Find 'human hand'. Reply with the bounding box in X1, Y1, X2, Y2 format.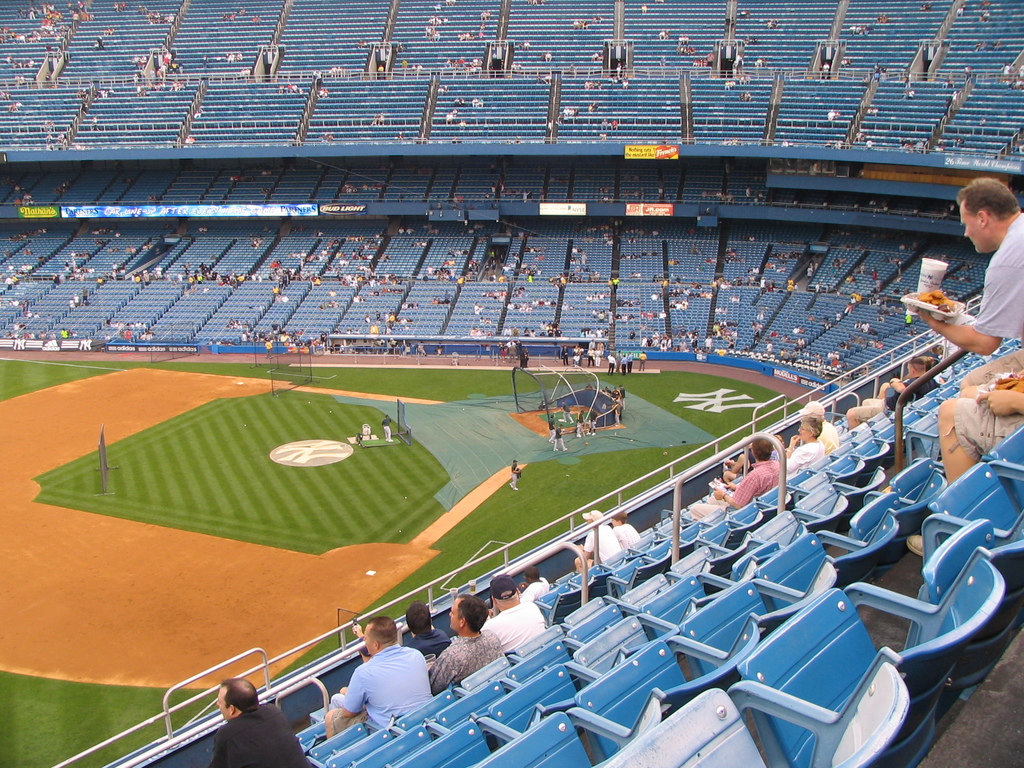
788, 435, 799, 447.
